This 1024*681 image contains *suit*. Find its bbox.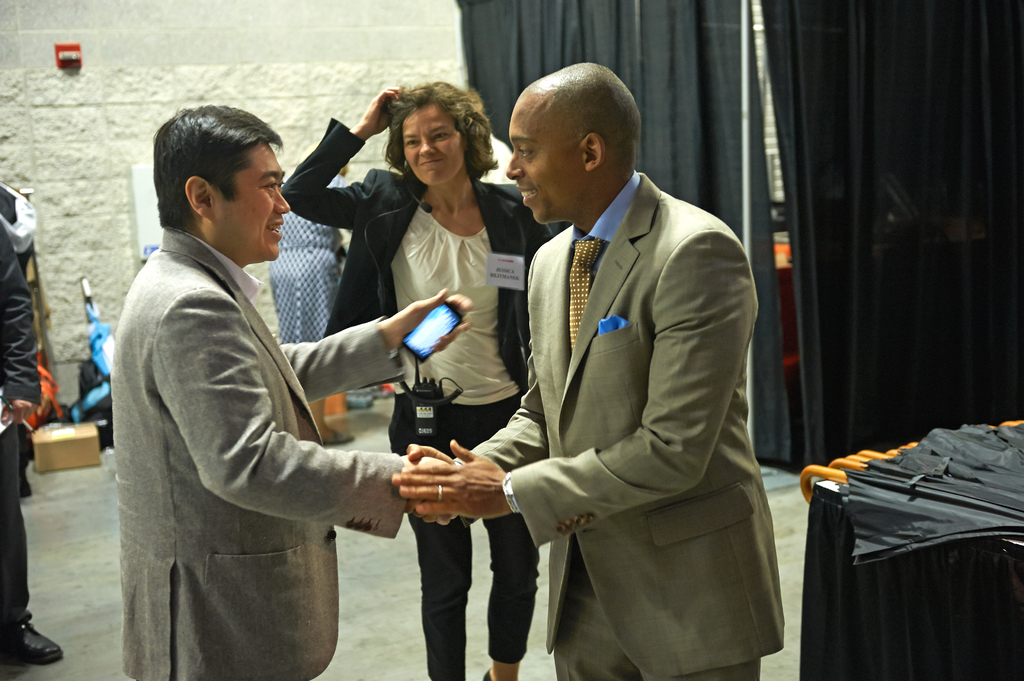
BBox(486, 63, 789, 680).
